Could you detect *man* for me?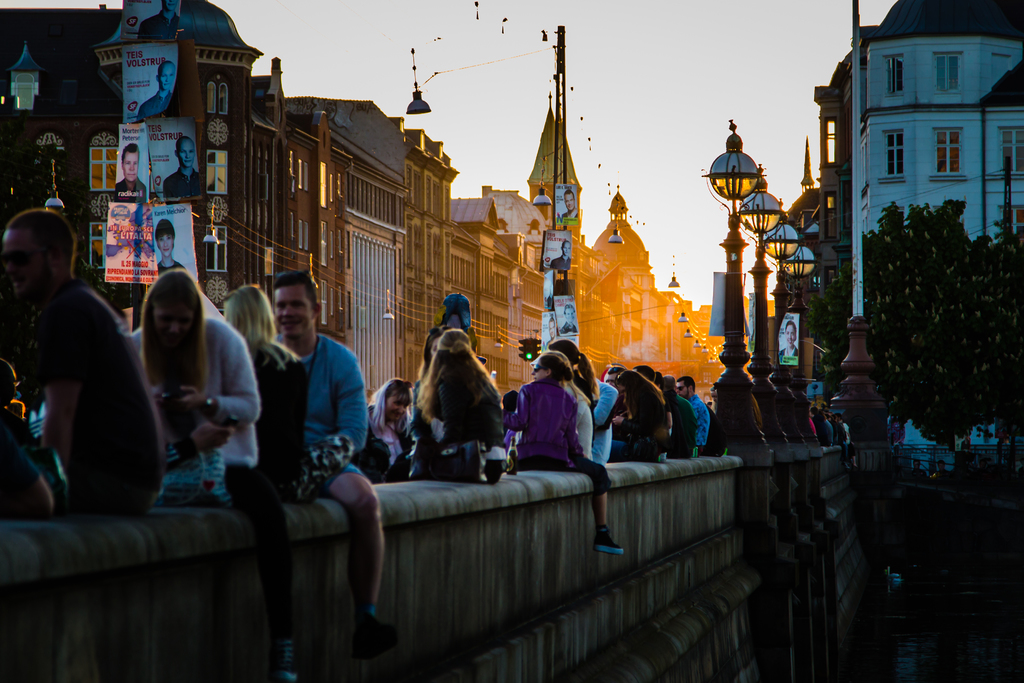
Detection result: bbox(164, 136, 204, 199).
